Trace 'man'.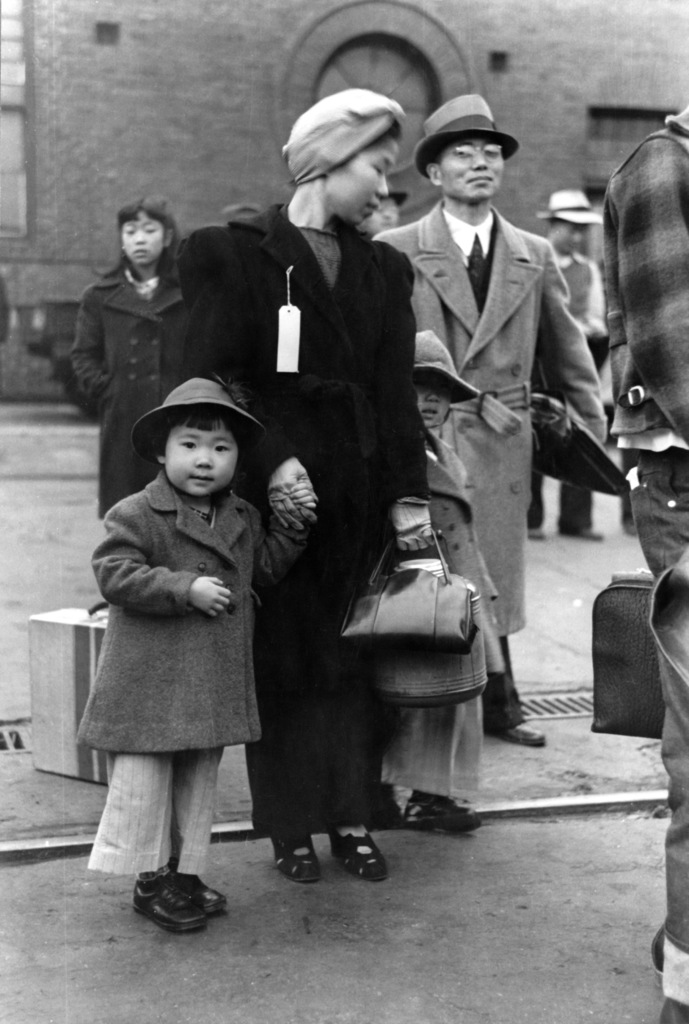
Traced to [x1=607, y1=106, x2=688, y2=1023].
